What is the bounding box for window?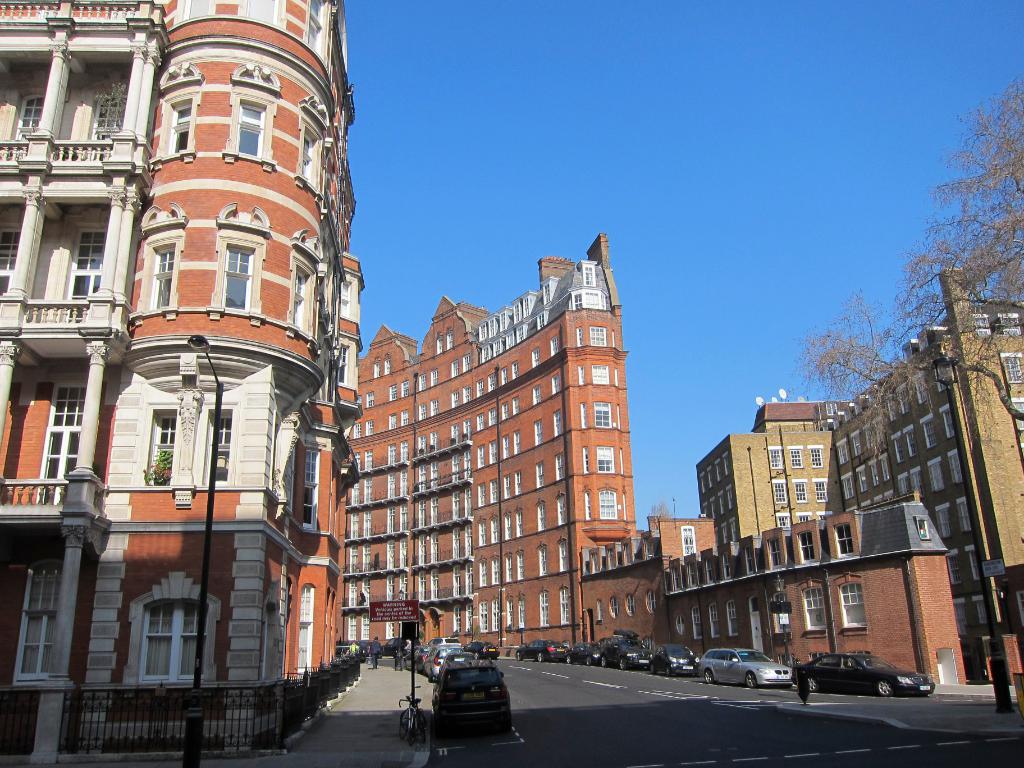
detection(504, 328, 516, 350).
